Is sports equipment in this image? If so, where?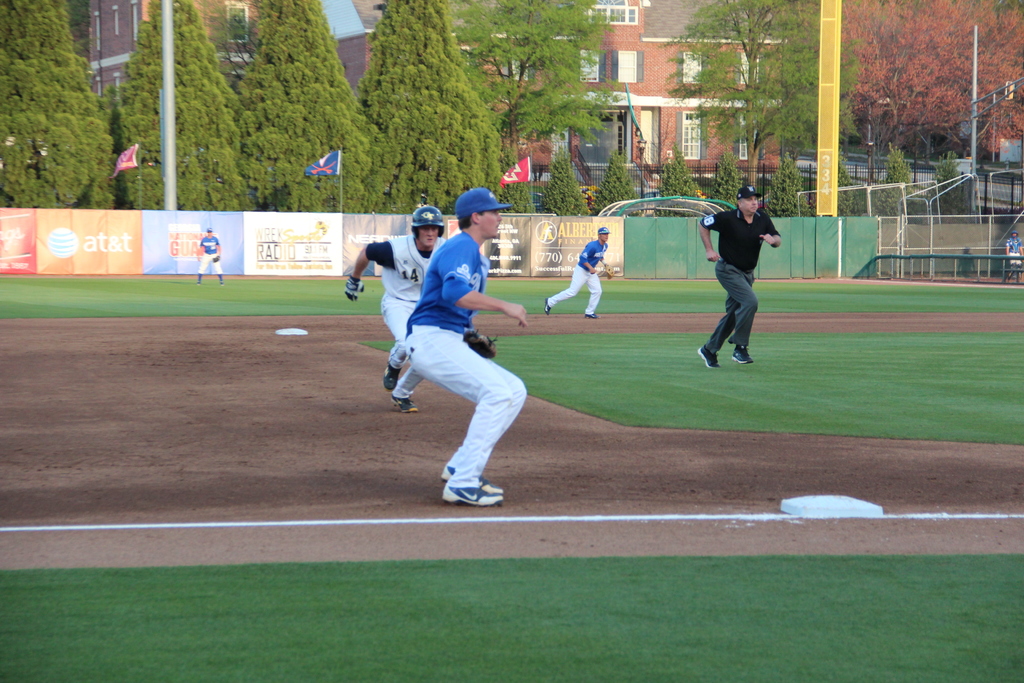
Yes, at box=[343, 273, 366, 302].
